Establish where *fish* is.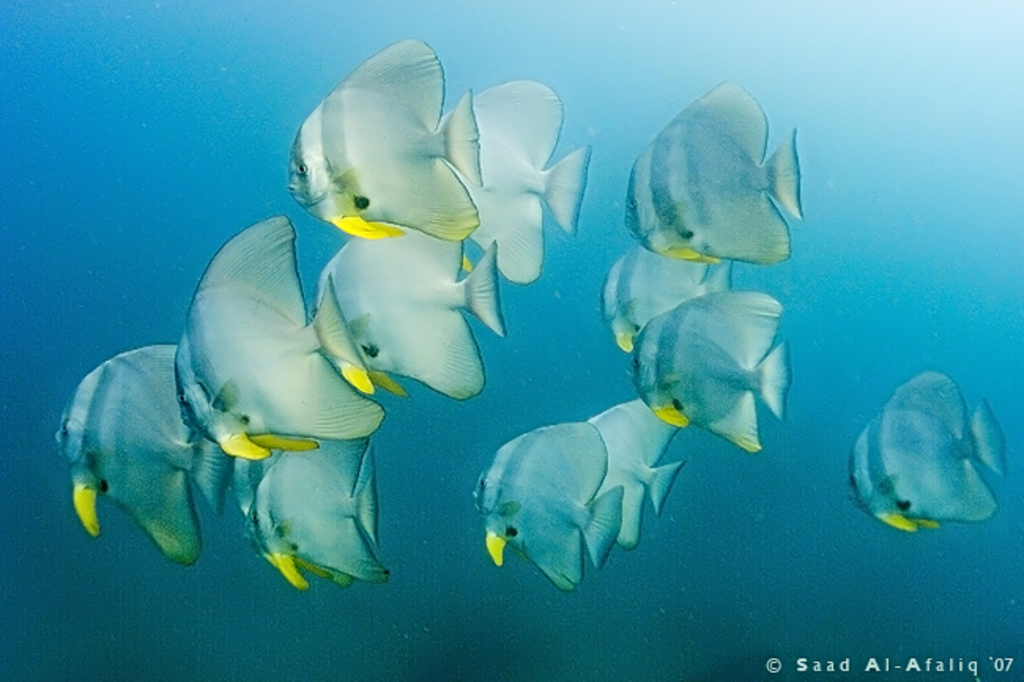
Established at {"left": 239, "top": 435, "right": 394, "bottom": 592}.
